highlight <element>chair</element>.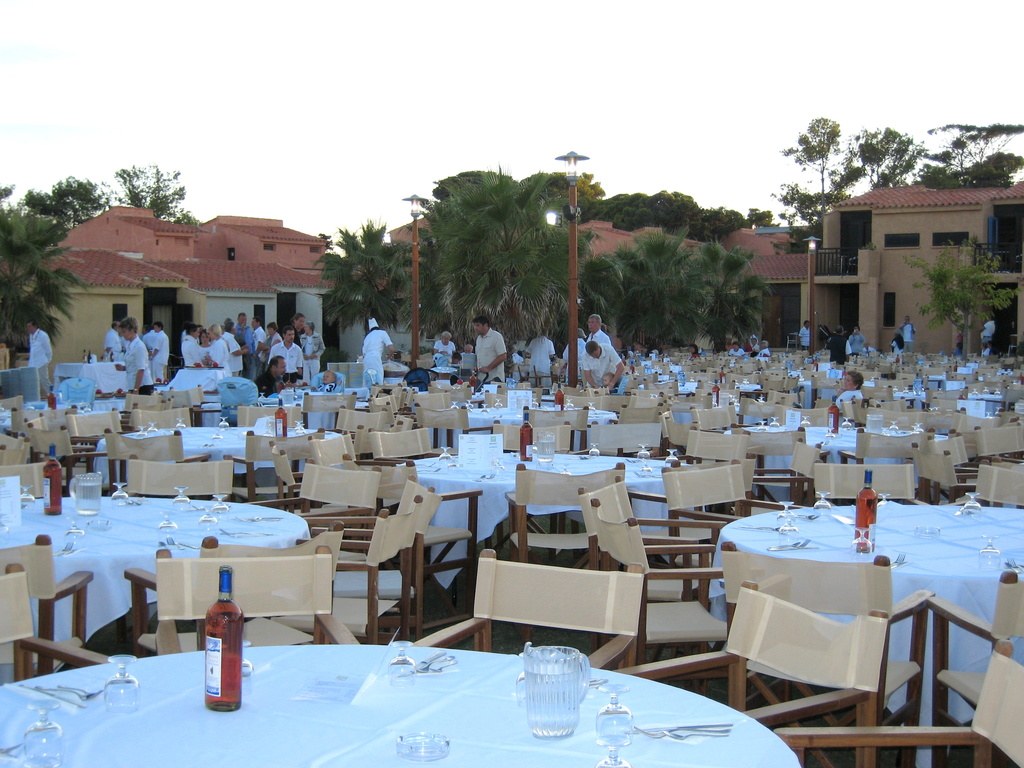
Highlighted region: [0,562,116,691].
